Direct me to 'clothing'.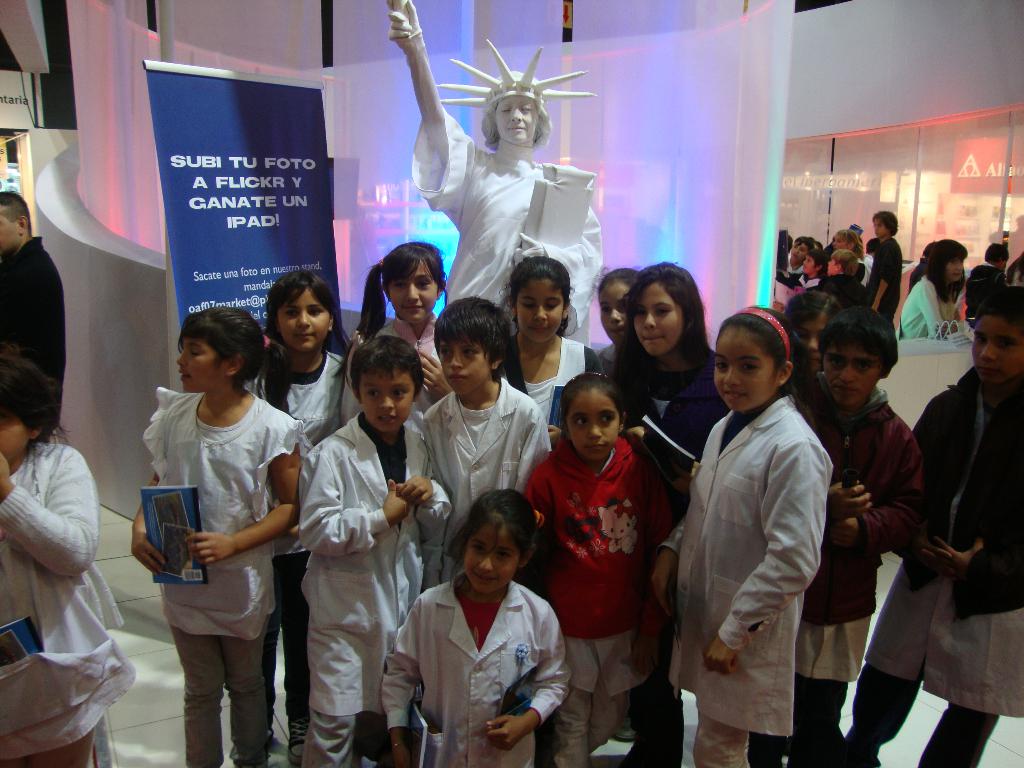
Direction: l=812, t=265, r=893, b=307.
